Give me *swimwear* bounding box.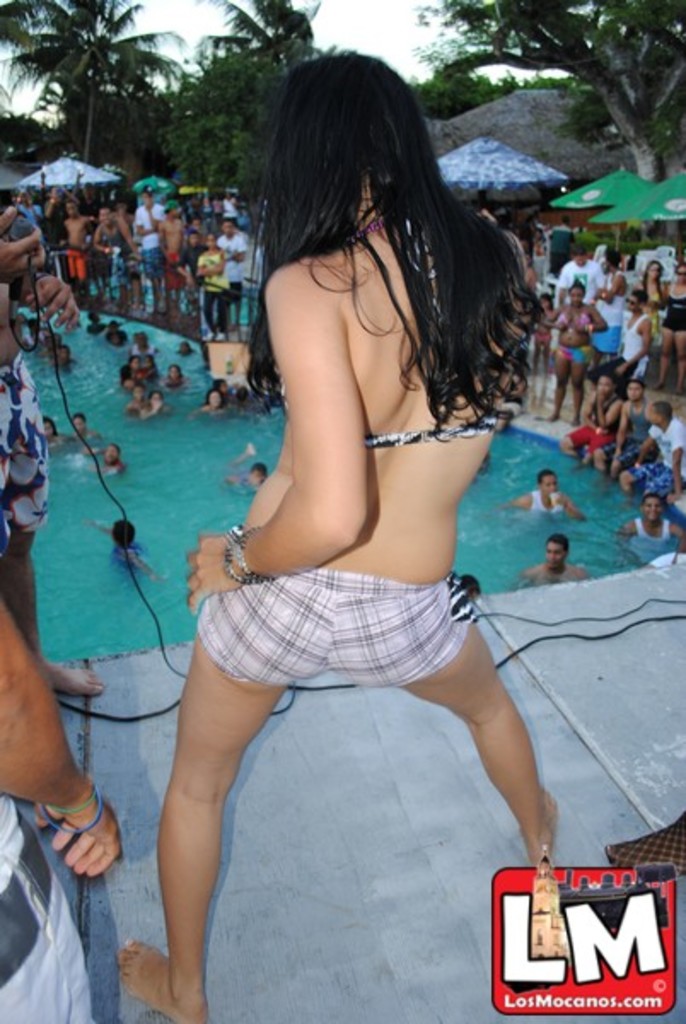
left=623, top=312, right=652, bottom=381.
